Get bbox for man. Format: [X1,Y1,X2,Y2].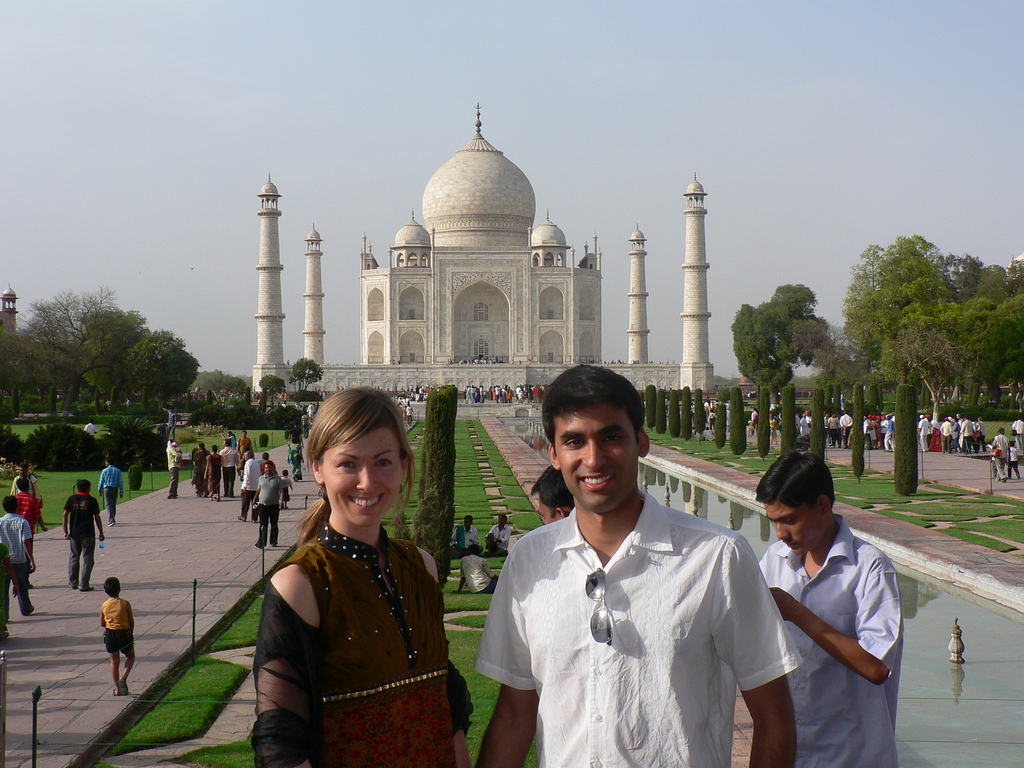
[0,498,36,618].
